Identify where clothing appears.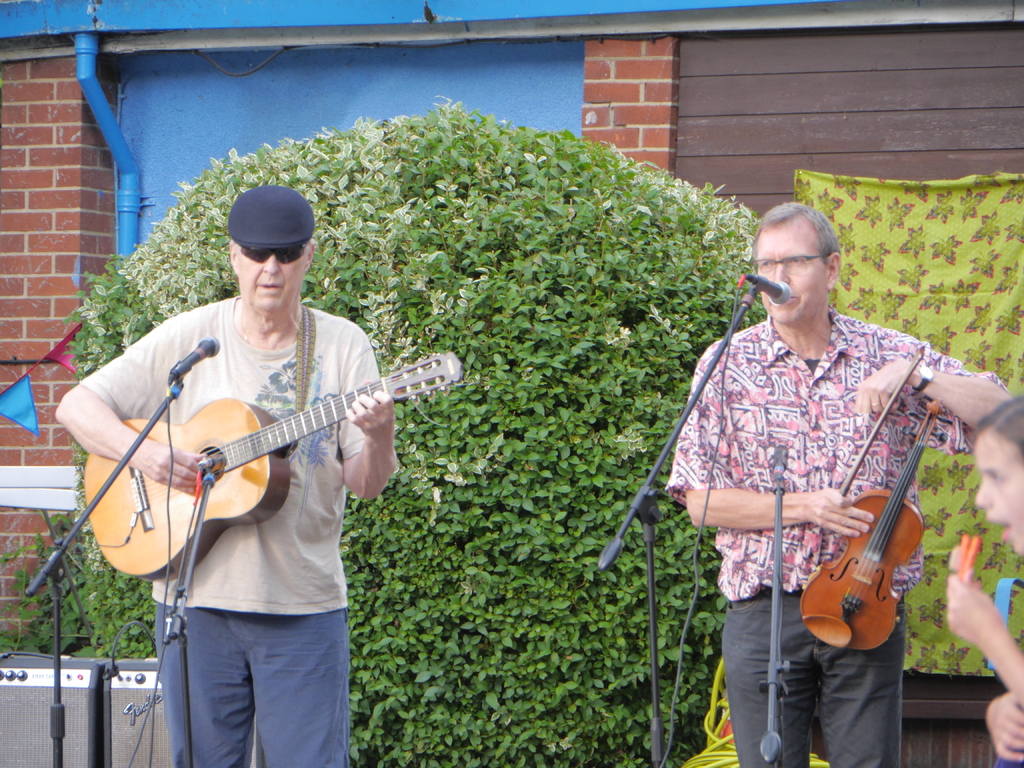
Appears at <box>86,291,399,767</box>.
